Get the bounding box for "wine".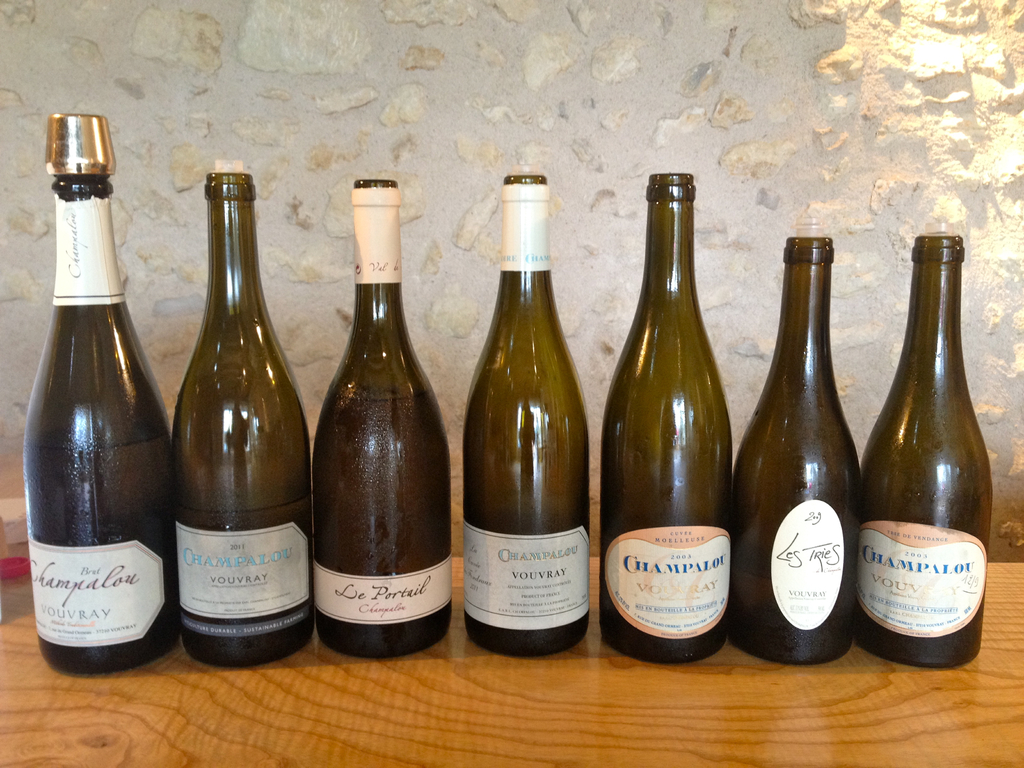
465,167,589,658.
